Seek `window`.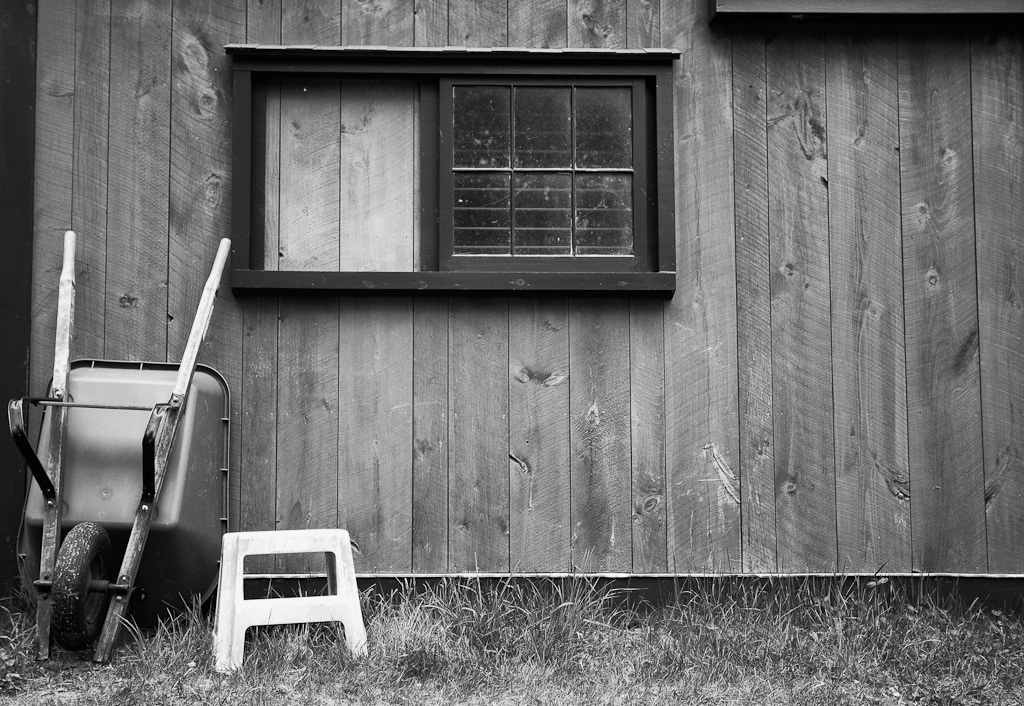
(x1=284, y1=38, x2=702, y2=285).
